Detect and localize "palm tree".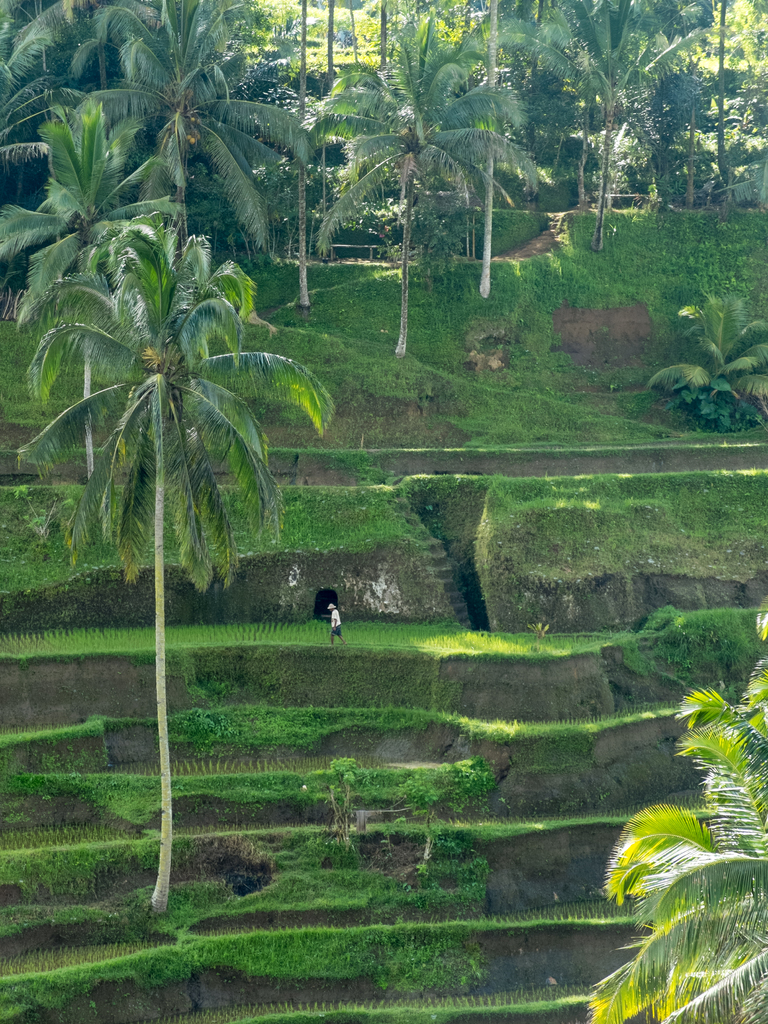
Localized at BBox(306, 26, 532, 280).
